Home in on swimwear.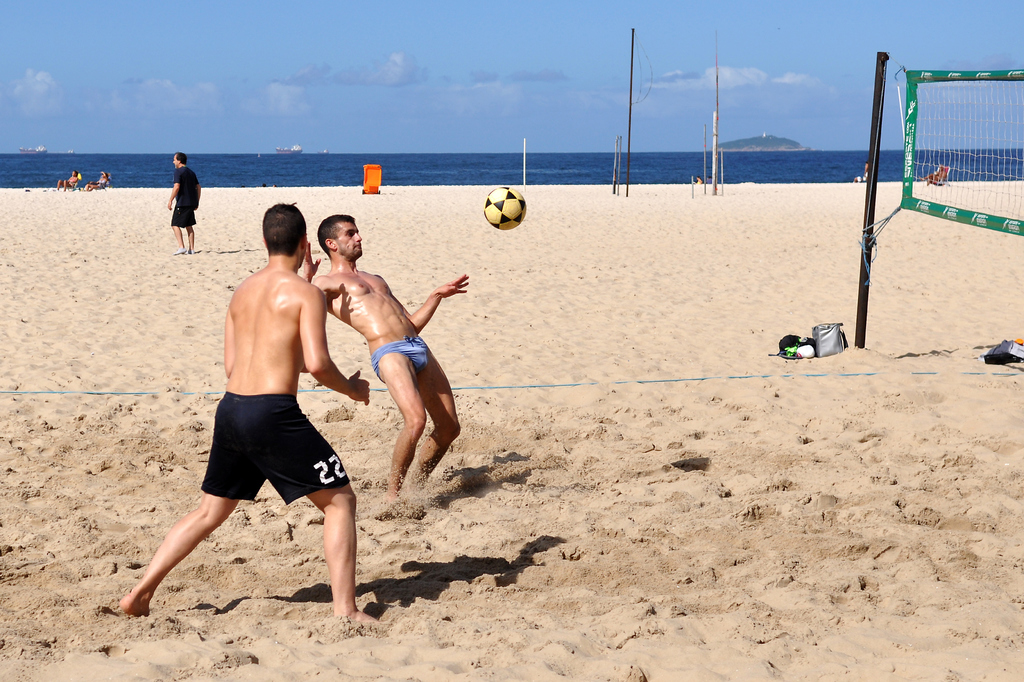
Homed in at x1=197 y1=394 x2=351 y2=505.
